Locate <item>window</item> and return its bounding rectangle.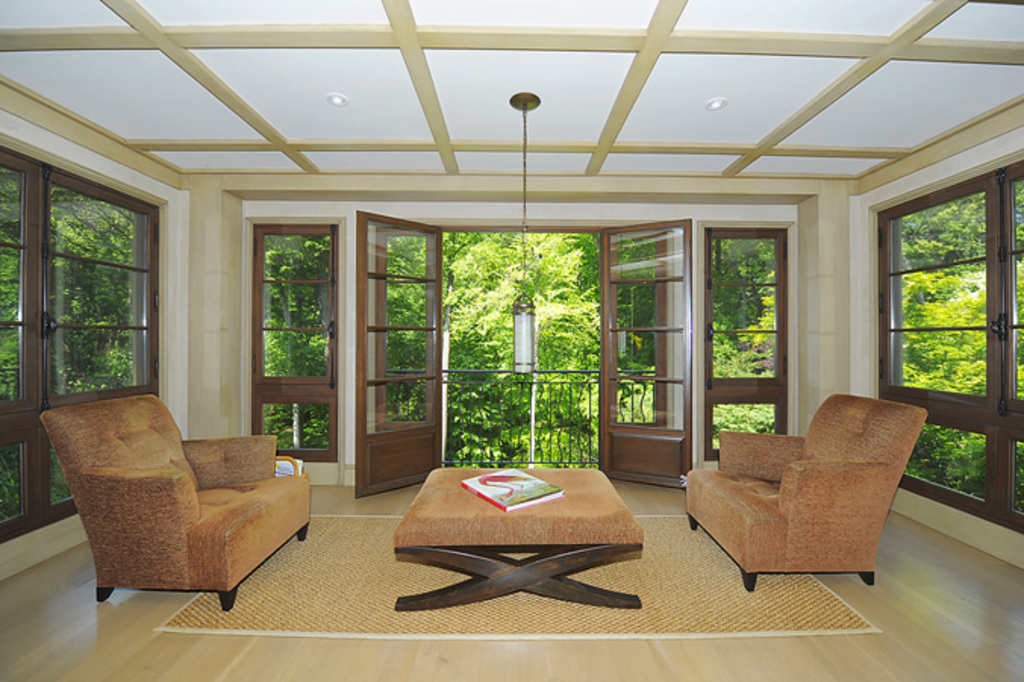
0:132:173:549.
